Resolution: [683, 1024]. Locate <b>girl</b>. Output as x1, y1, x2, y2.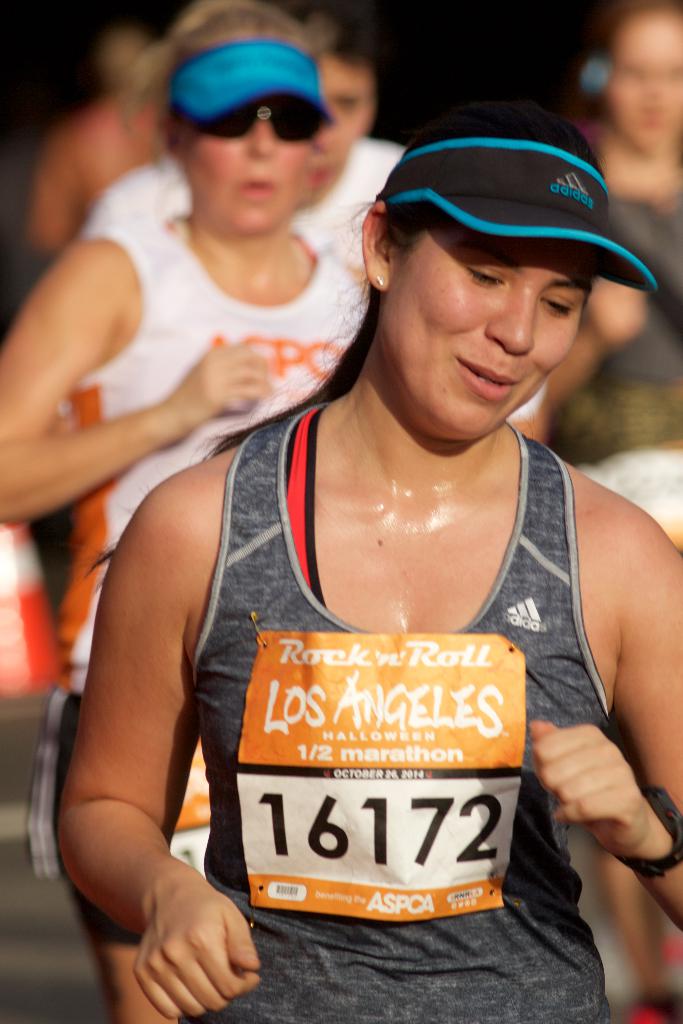
0, 3, 373, 1023.
